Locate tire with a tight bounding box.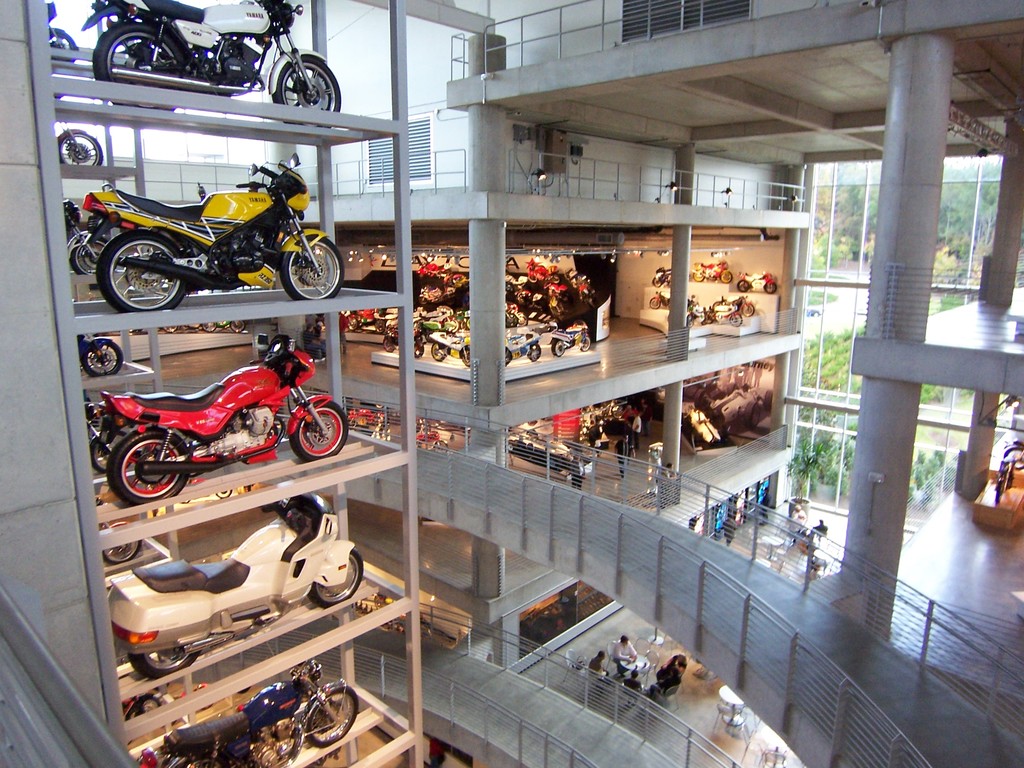
BBox(765, 284, 777, 294).
